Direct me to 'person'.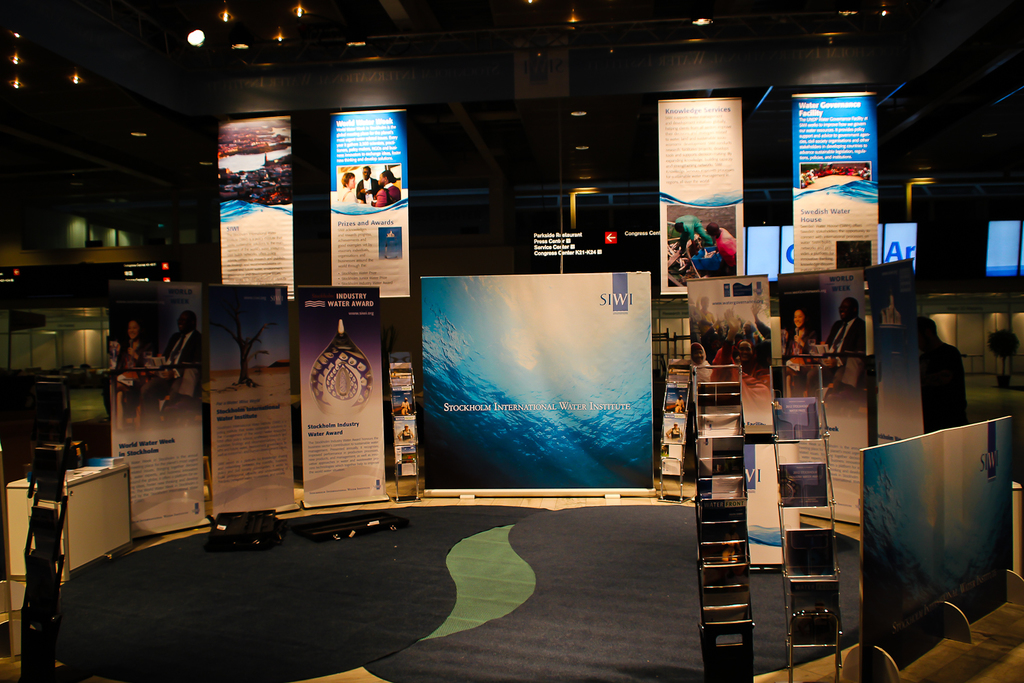
Direction: 666 423 680 436.
